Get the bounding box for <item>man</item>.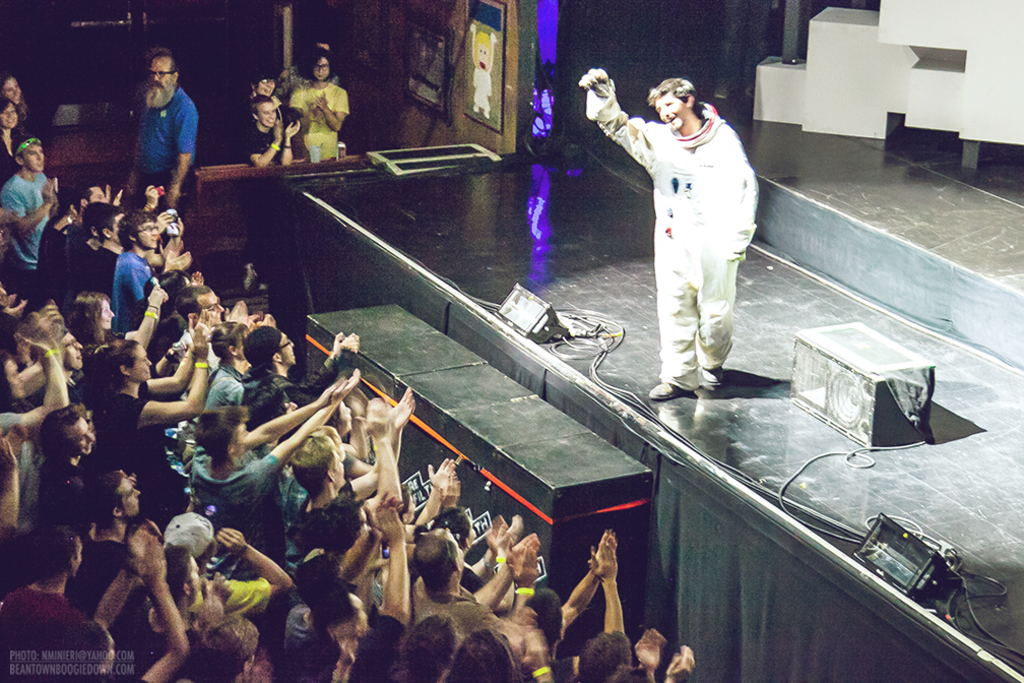
<box>246,91,300,164</box>.
